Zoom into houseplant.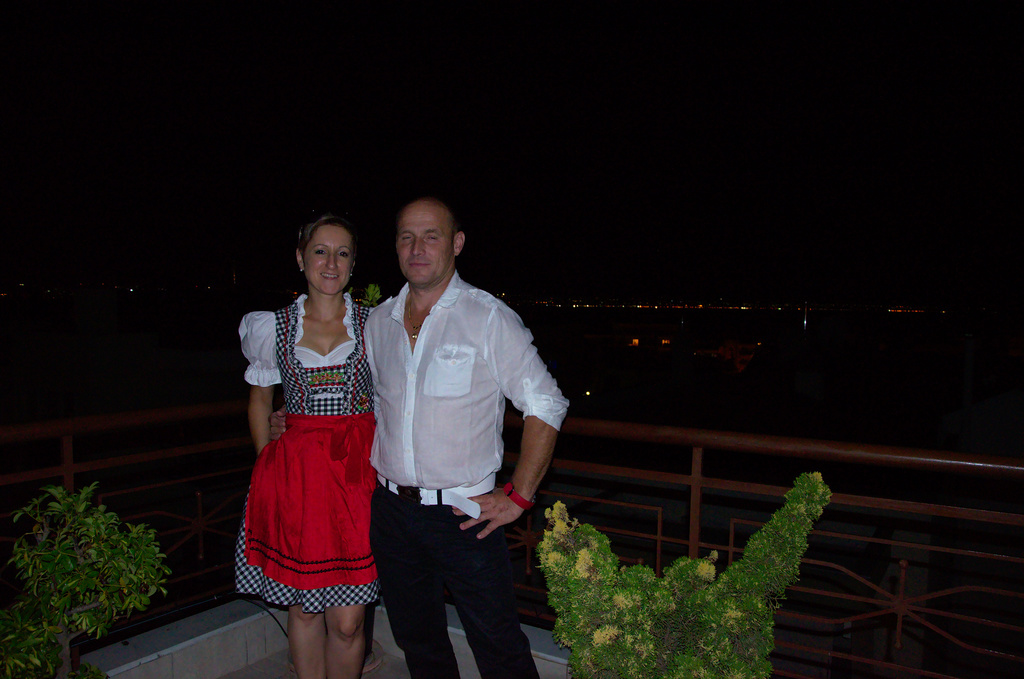
Zoom target: bbox(3, 472, 174, 678).
